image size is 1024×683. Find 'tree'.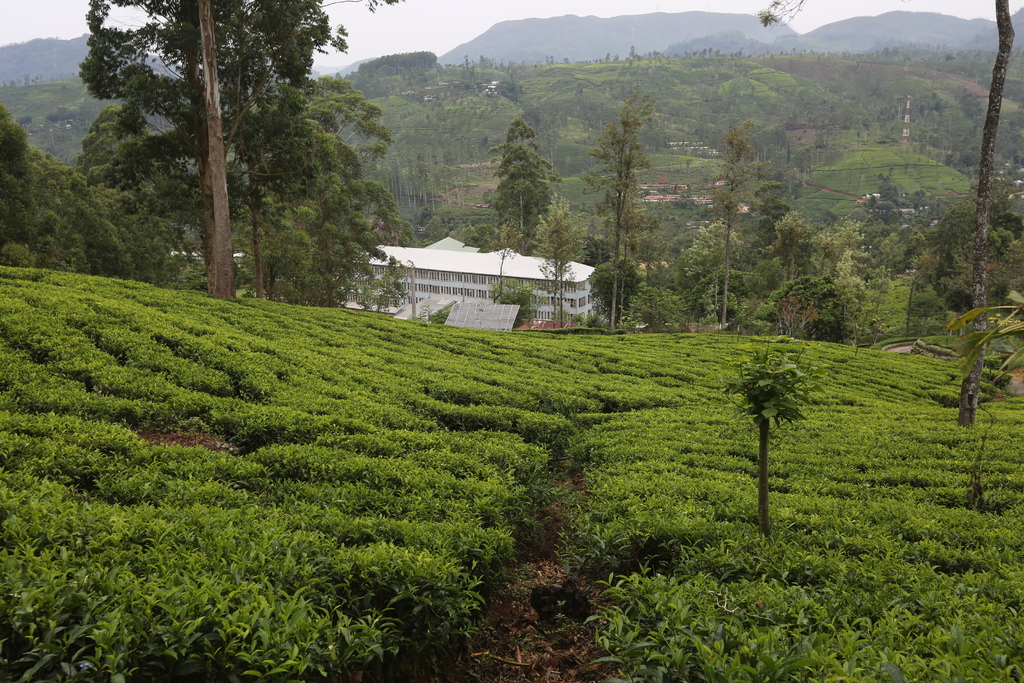
l=703, t=130, r=764, b=325.
